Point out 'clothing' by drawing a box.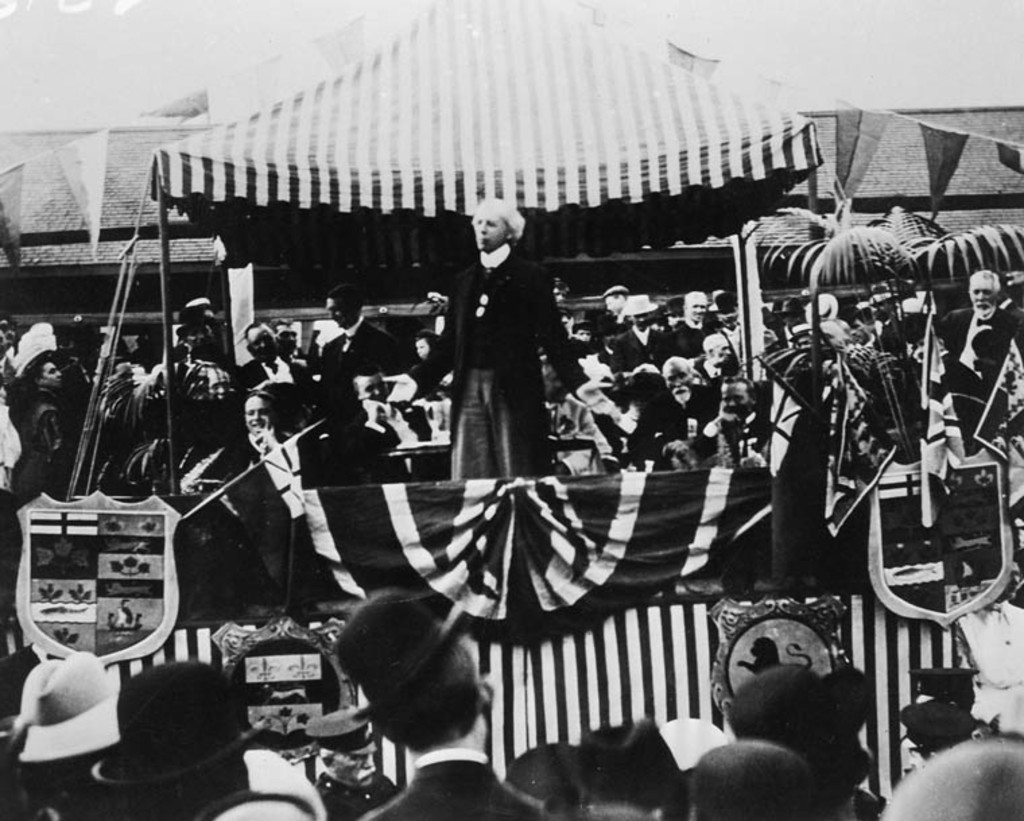
606/317/680/380.
